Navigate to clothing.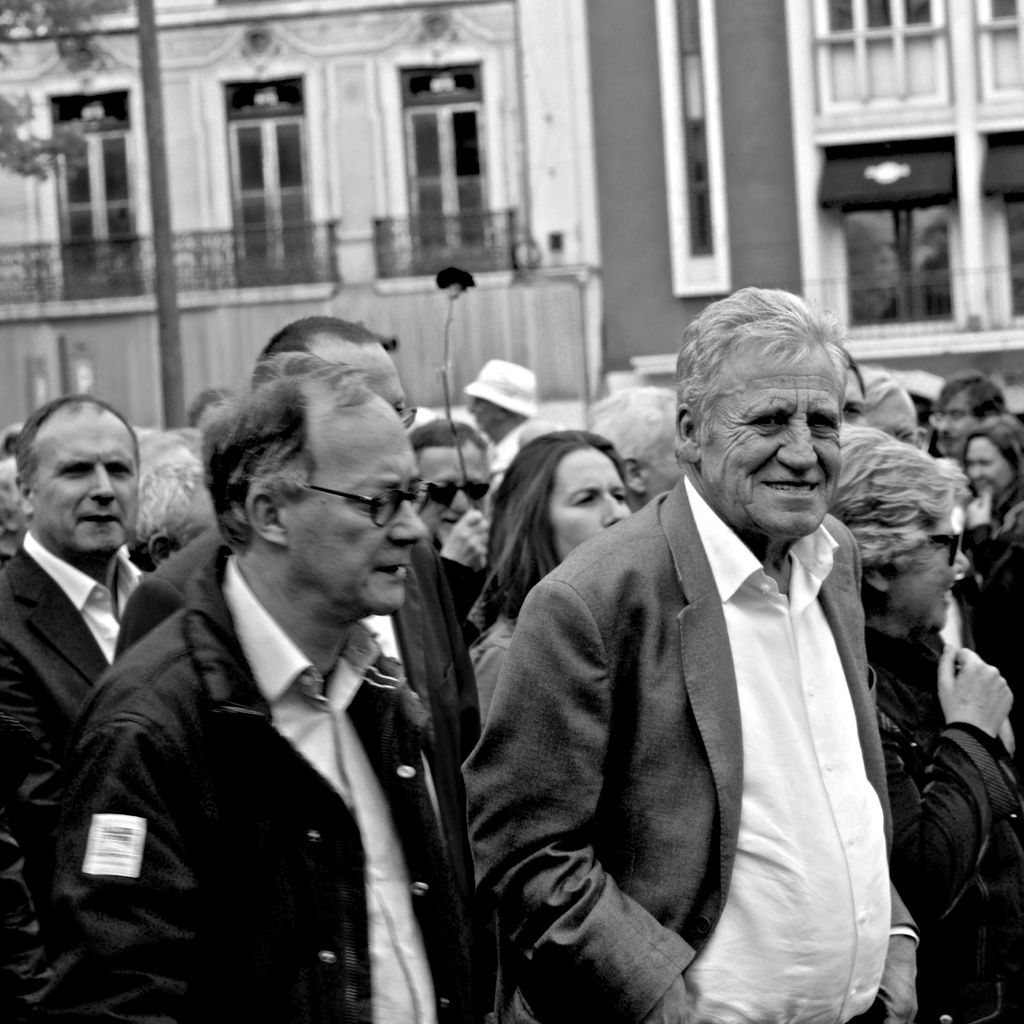
Navigation target: bbox(462, 476, 921, 1023).
